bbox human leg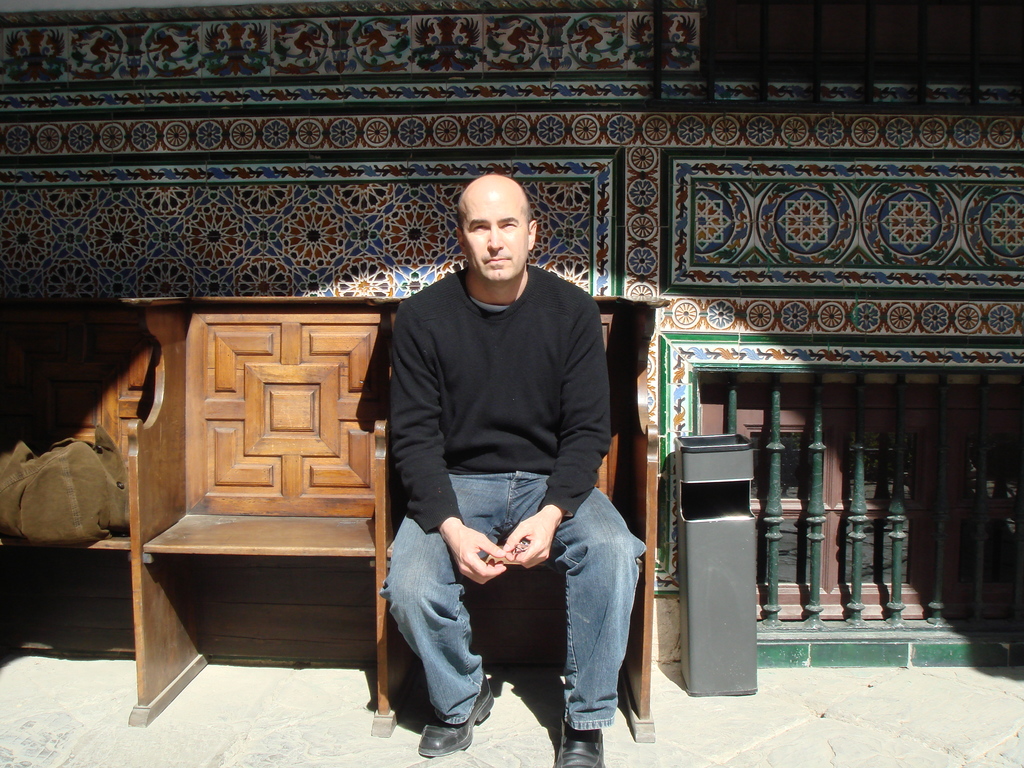
pyautogui.locateOnScreen(374, 499, 491, 763)
